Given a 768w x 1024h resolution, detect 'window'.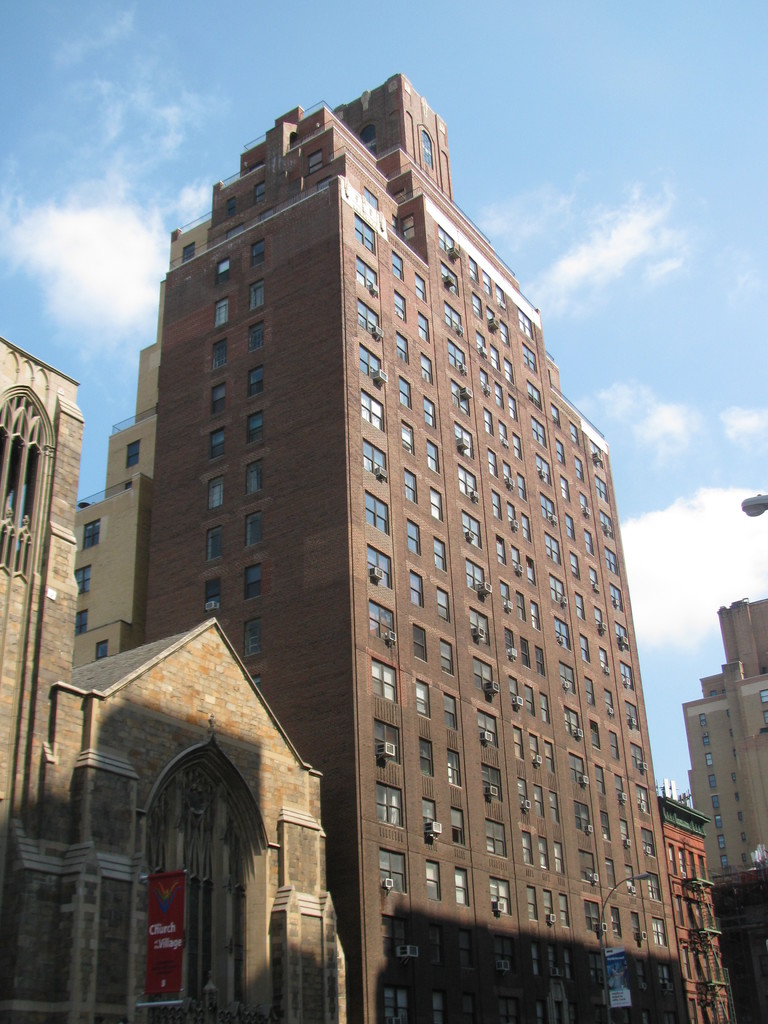
(x1=408, y1=731, x2=440, y2=781).
